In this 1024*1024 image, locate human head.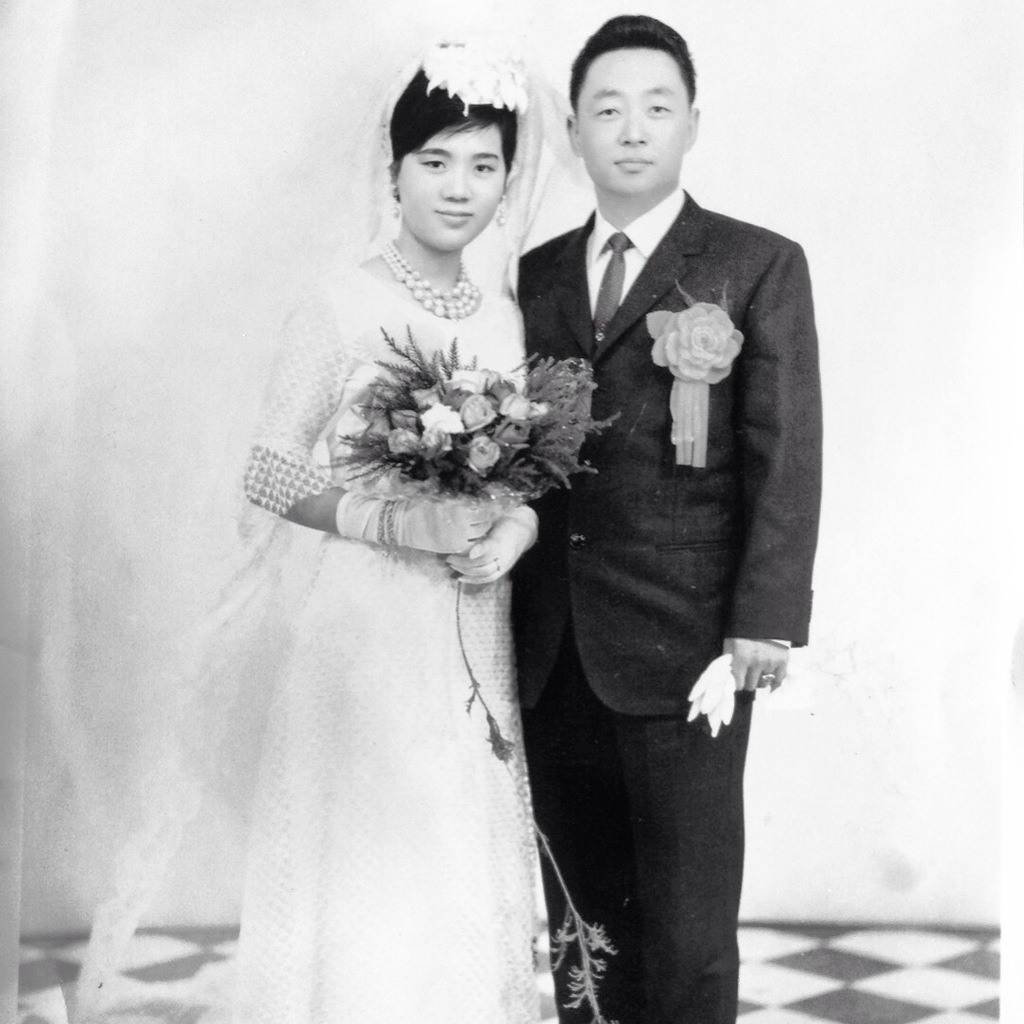
Bounding box: locate(561, 4, 709, 200).
